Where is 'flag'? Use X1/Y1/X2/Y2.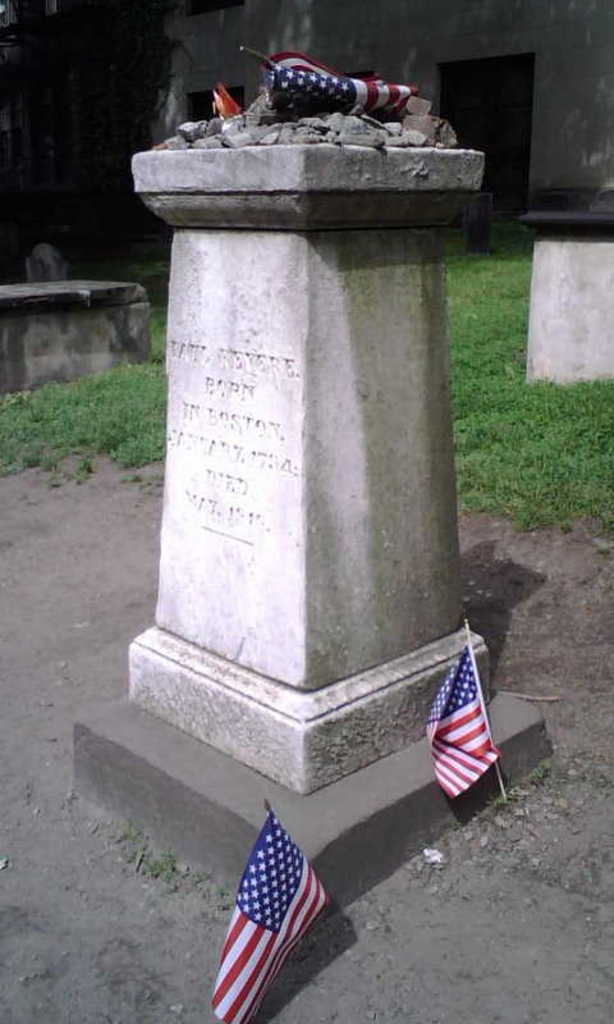
212/812/334/1023.
